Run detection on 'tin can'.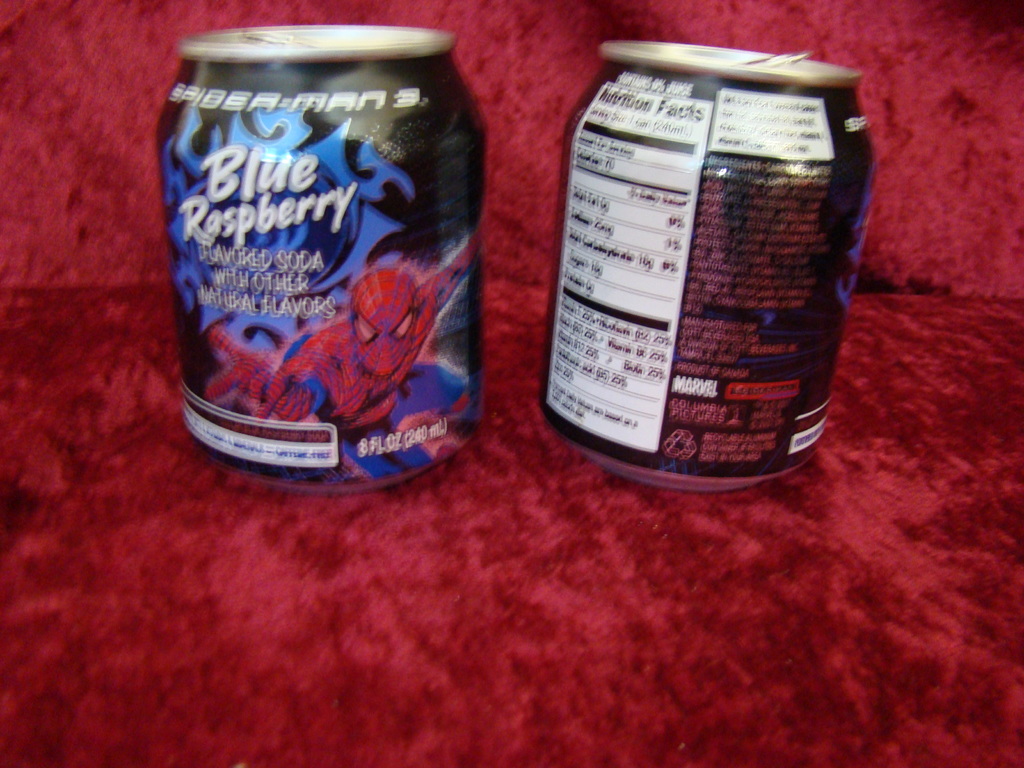
Result: [154,22,488,495].
